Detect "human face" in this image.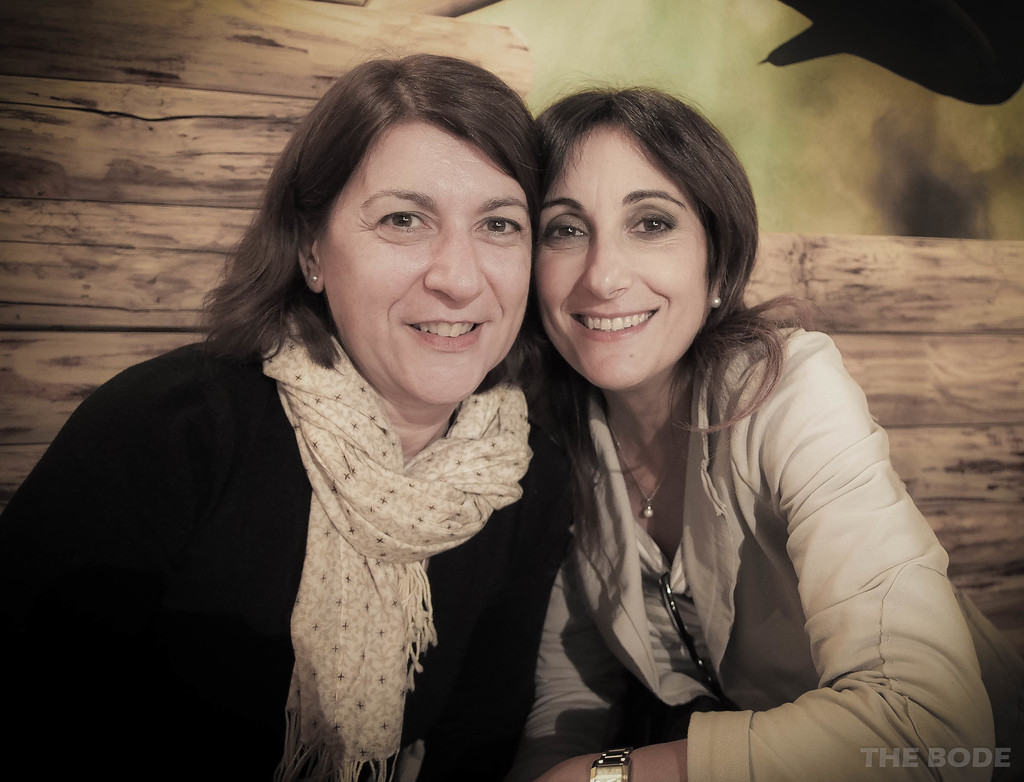
Detection: 538 132 711 390.
